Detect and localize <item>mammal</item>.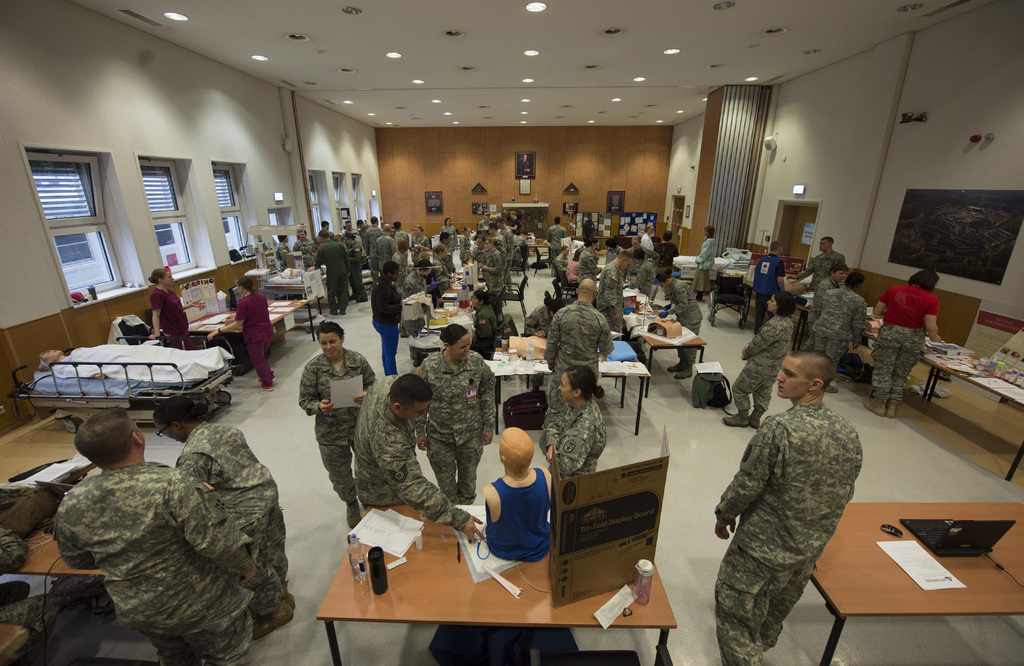
Localized at [x1=785, y1=237, x2=852, y2=291].
